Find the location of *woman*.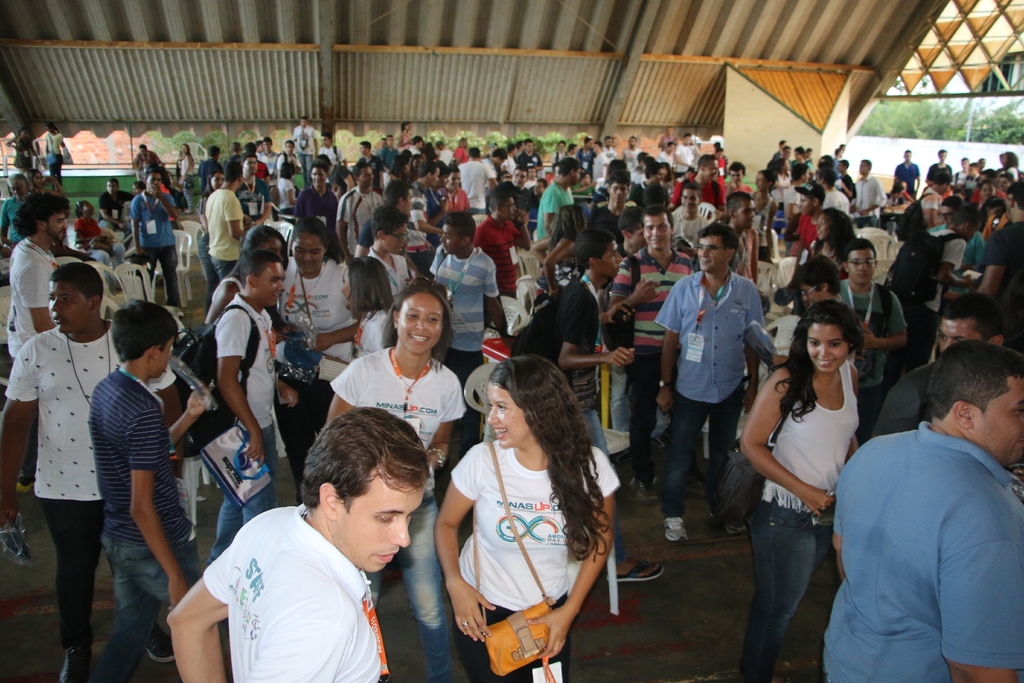
Location: bbox=[433, 354, 623, 682].
